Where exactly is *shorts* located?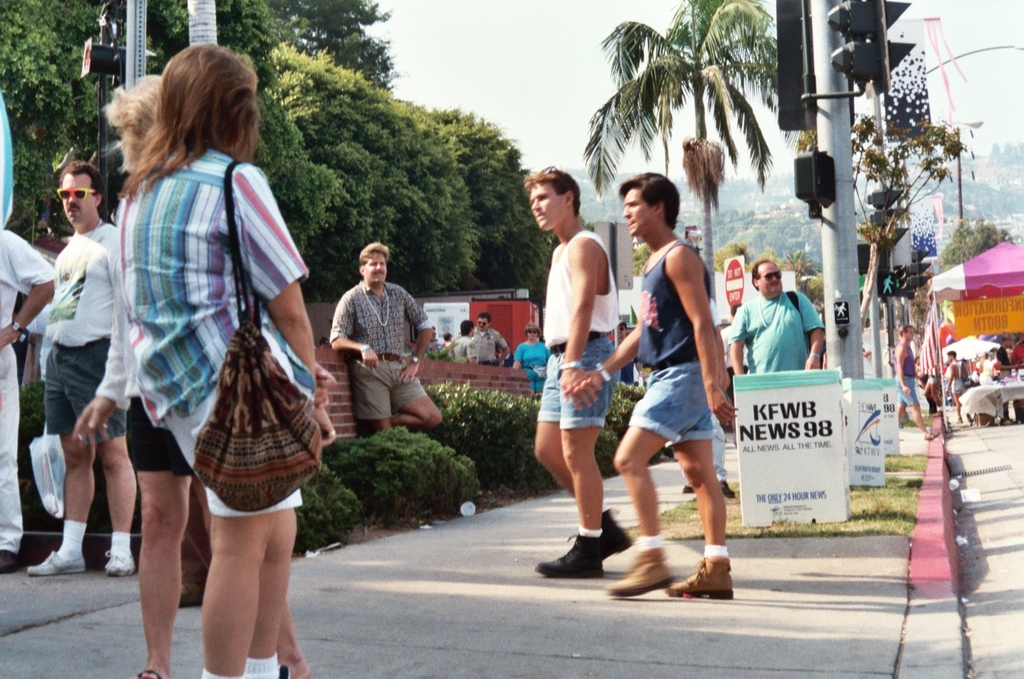
Its bounding box is bbox=[627, 361, 714, 443].
